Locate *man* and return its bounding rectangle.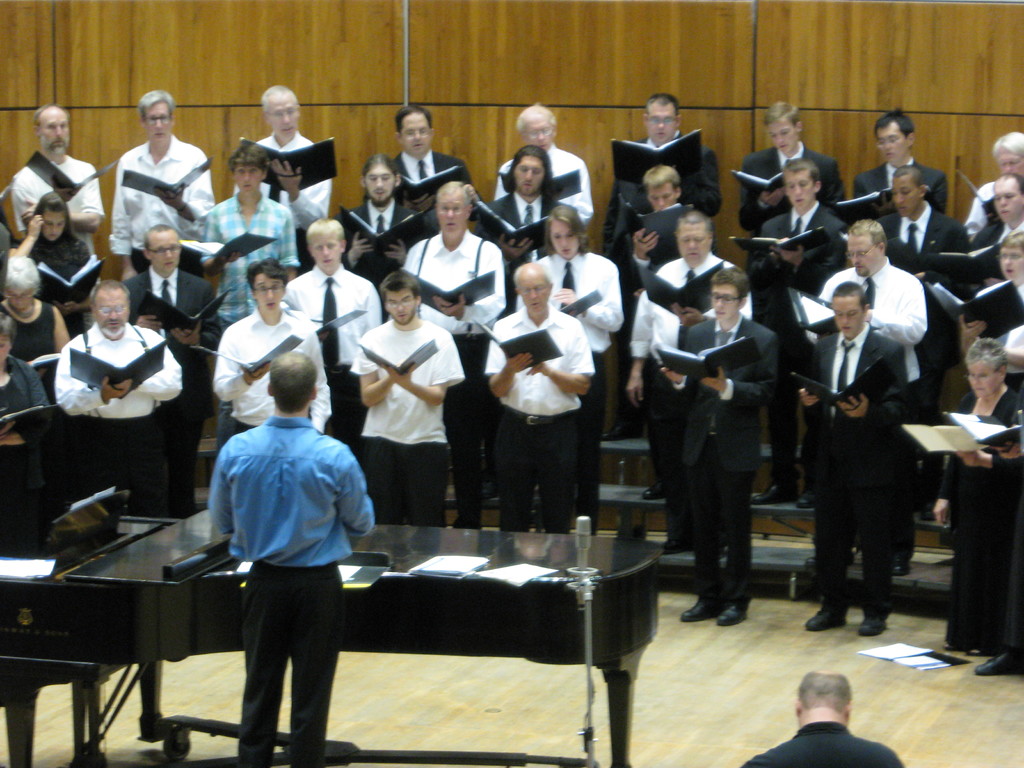
locate(968, 172, 1023, 273).
